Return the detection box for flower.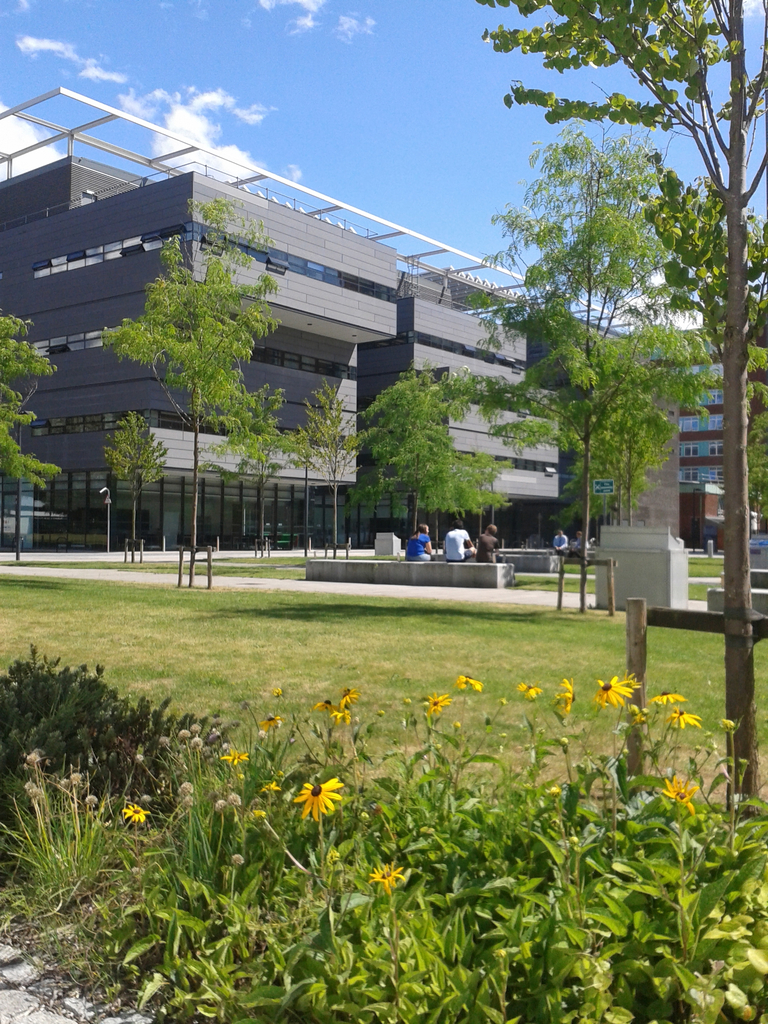
Rect(266, 711, 291, 737).
